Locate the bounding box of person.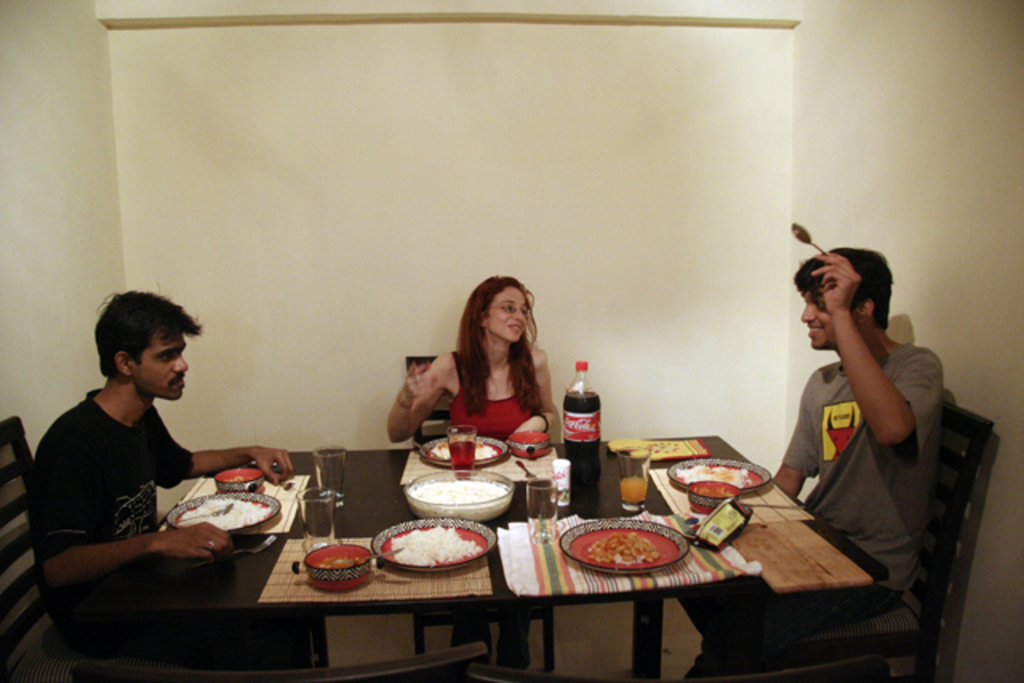
Bounding box: select_region(30, 283, 301, 667).
